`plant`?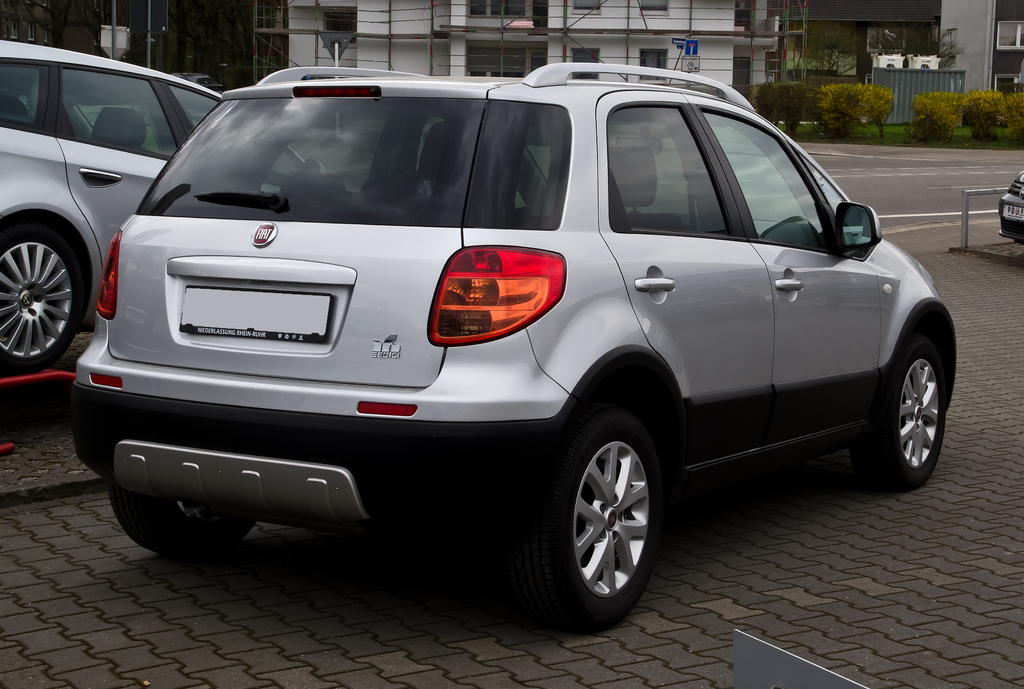
[x1=904, y1=95, x2=955, y2=142]
